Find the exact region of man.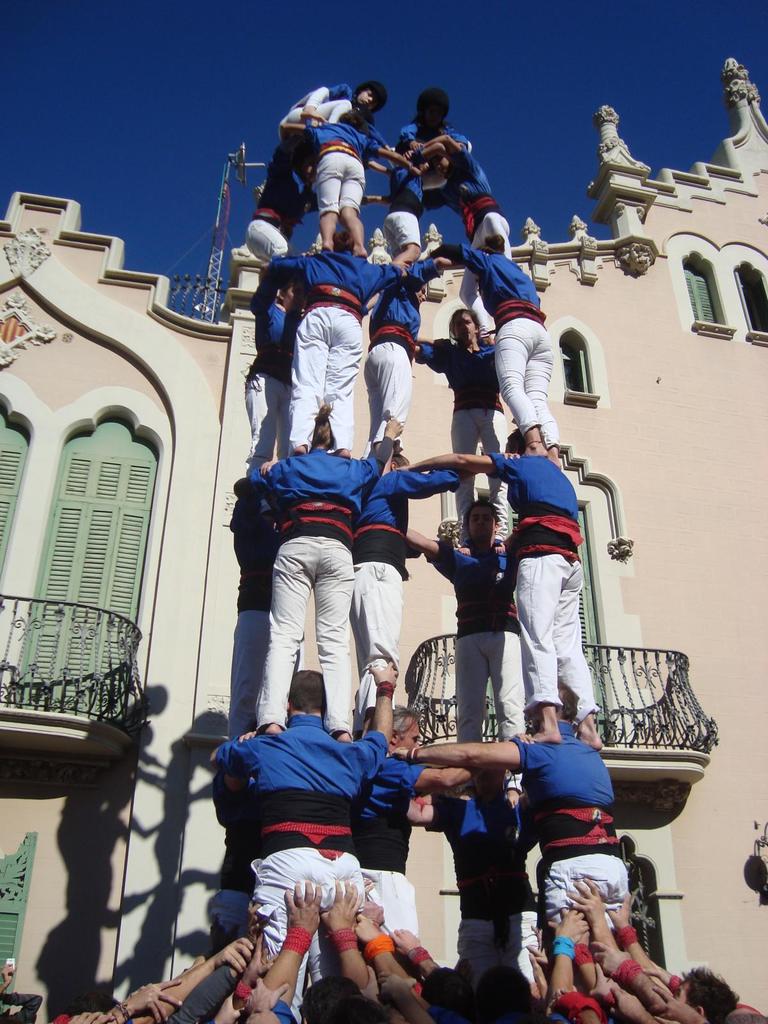
Exact region: <bbox>388, 682, 630, 997</bbox>.
